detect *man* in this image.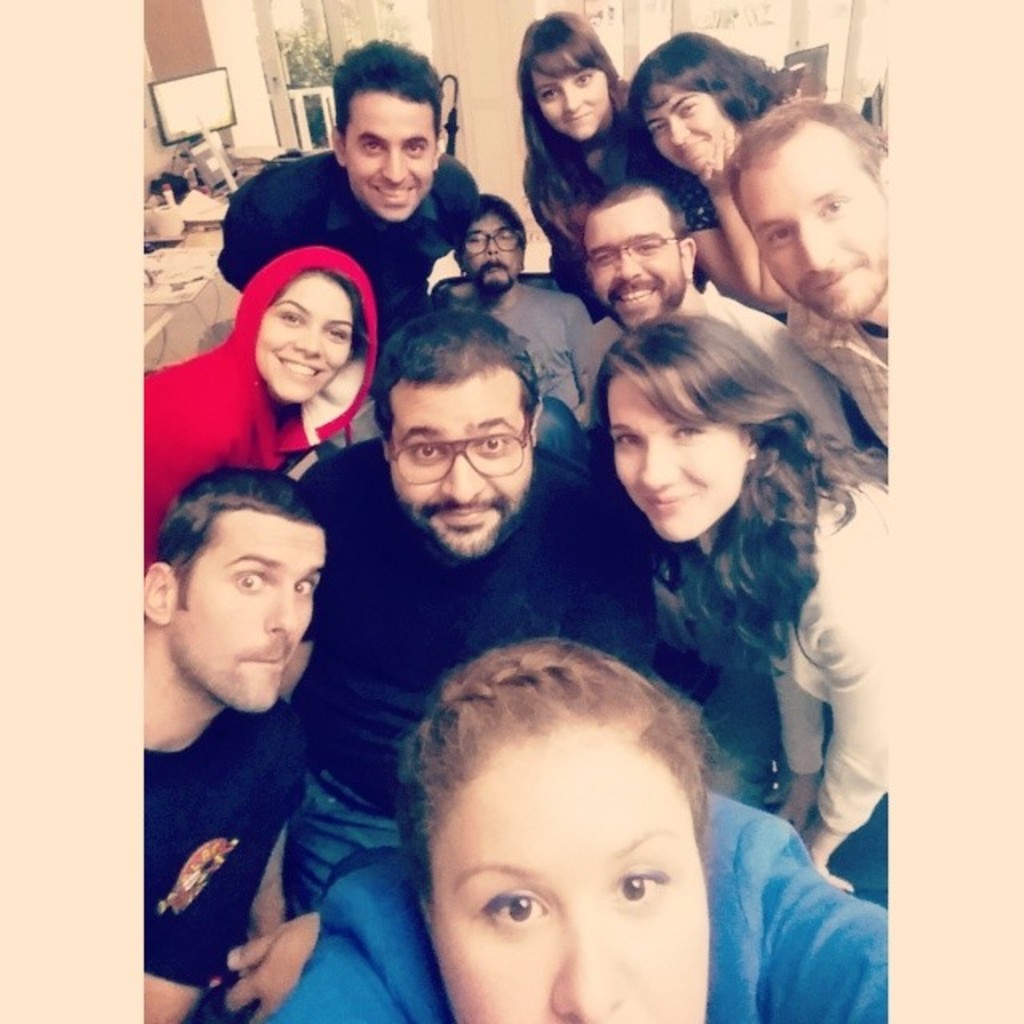
Detection: 130 445 424 1006.
